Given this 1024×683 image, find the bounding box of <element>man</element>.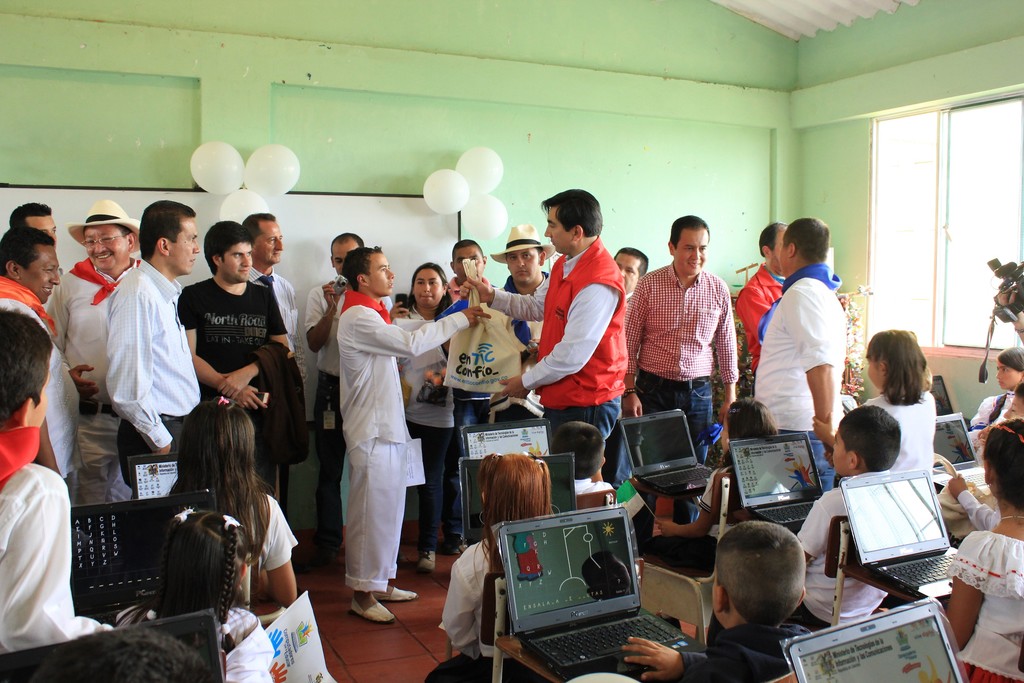
pyautogui.locateOnScreen(184, 231, 278, 438).
